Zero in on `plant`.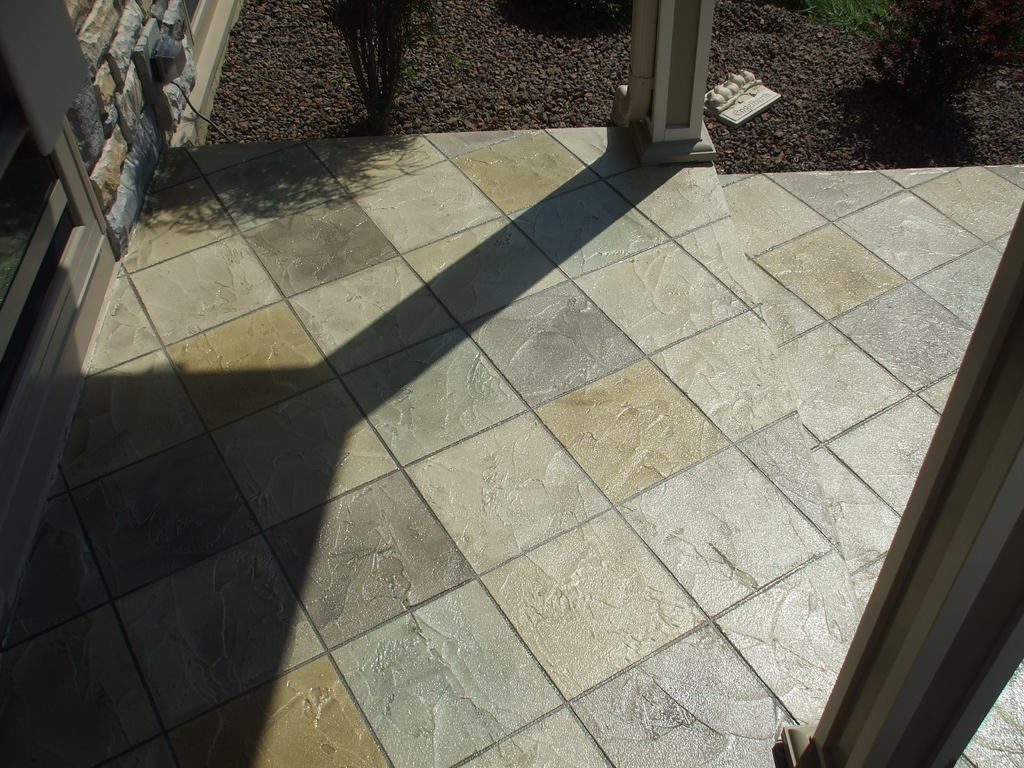
Zeroed in: (x1=599, y1=0, x2=624, y2=17).
